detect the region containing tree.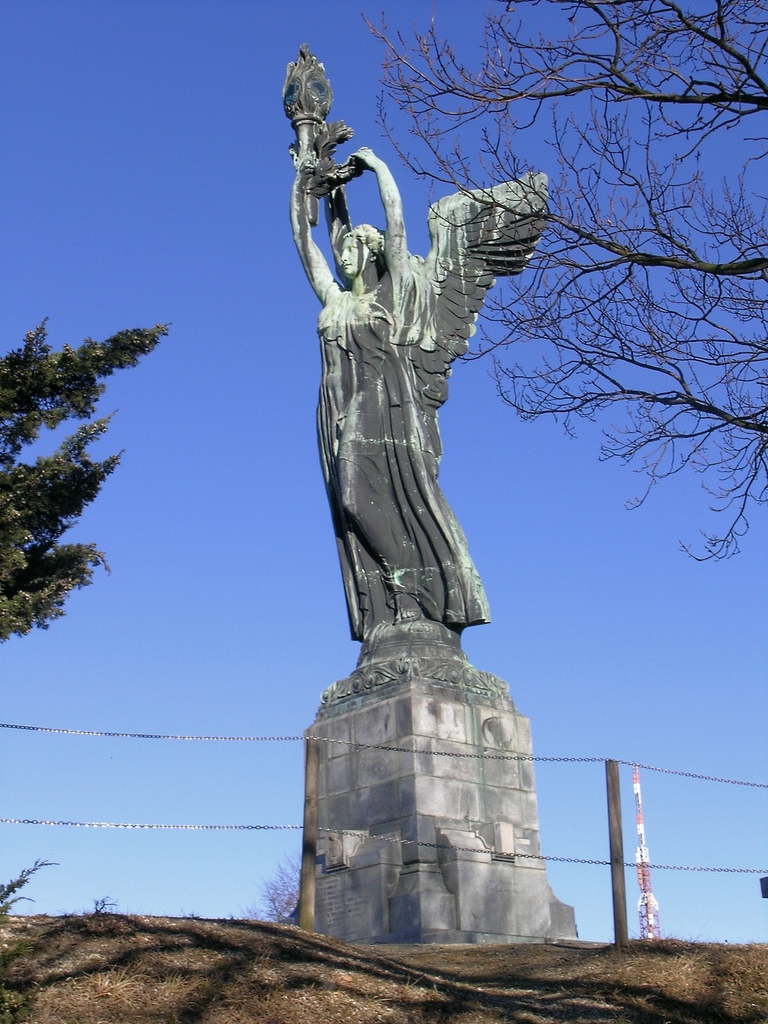
detection(366, 0, 765, 573).
